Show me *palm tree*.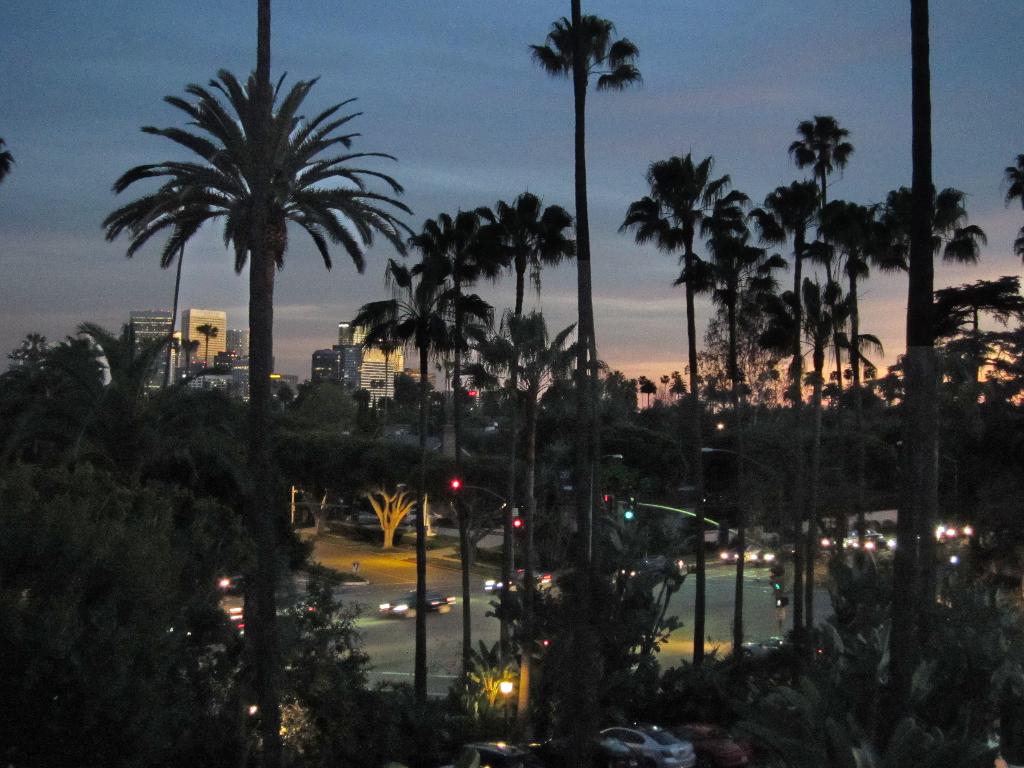
*palm tree* is here: region(199, 321, 222, 367).
